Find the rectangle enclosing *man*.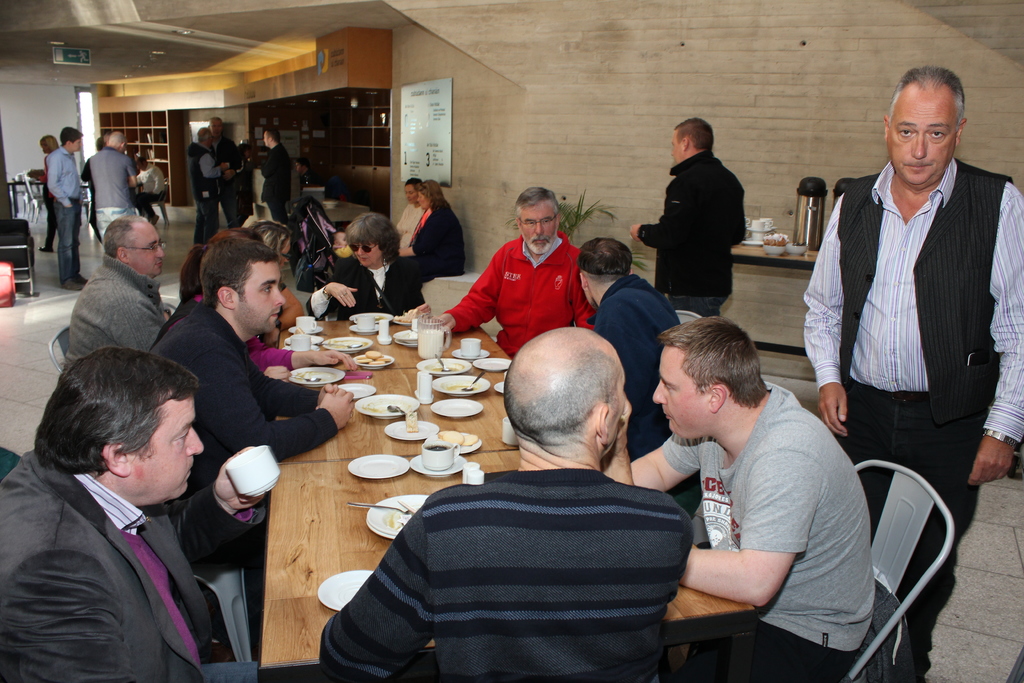
(578, 231, 683, 456).
